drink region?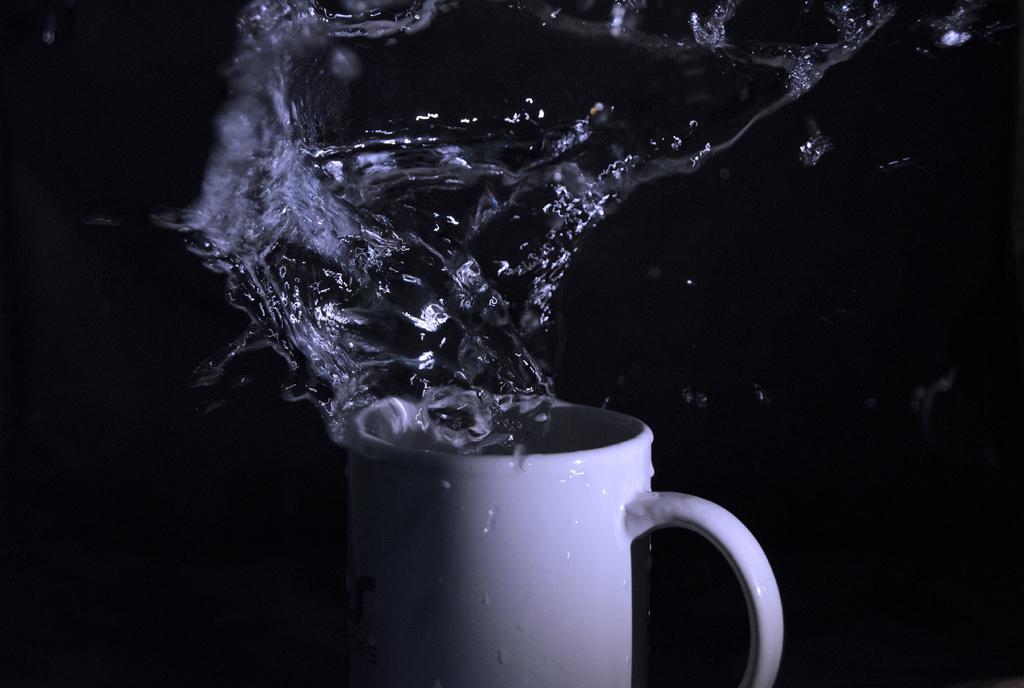
x1=131 y1=0 x2=989 y2=469
